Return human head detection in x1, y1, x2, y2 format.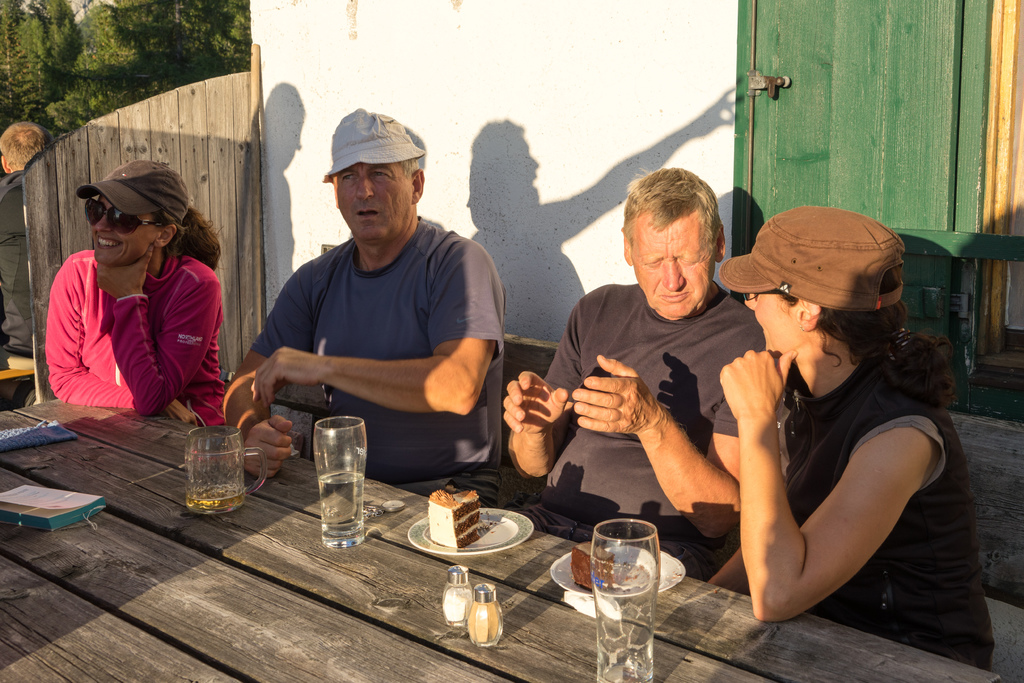
312, 107, 440, 238.
